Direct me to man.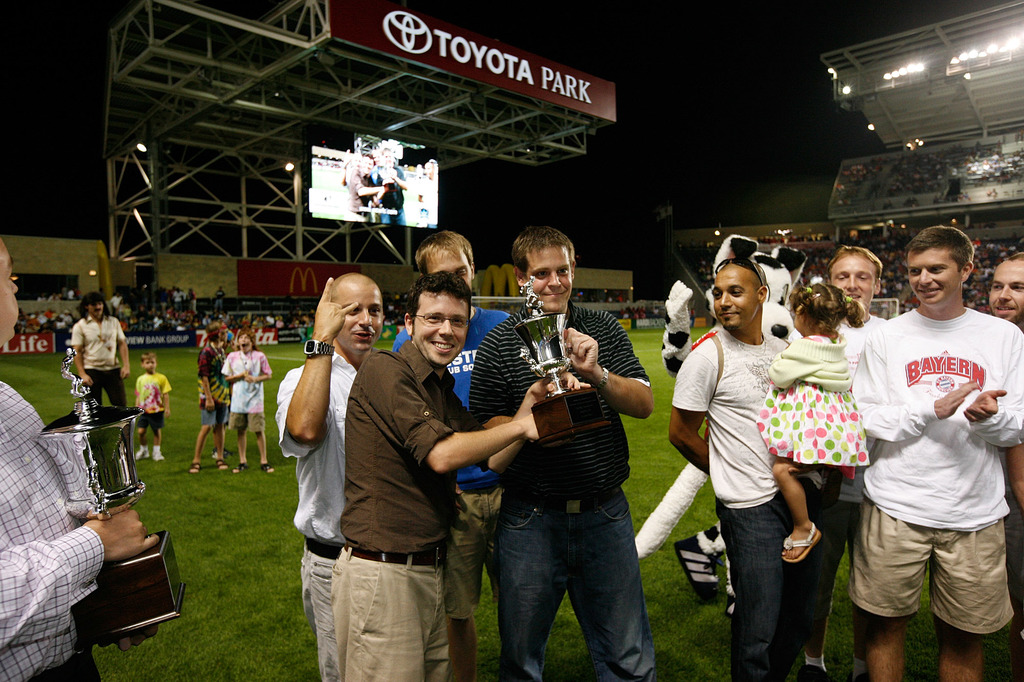
Direction: (272, 274, 390, 679).
